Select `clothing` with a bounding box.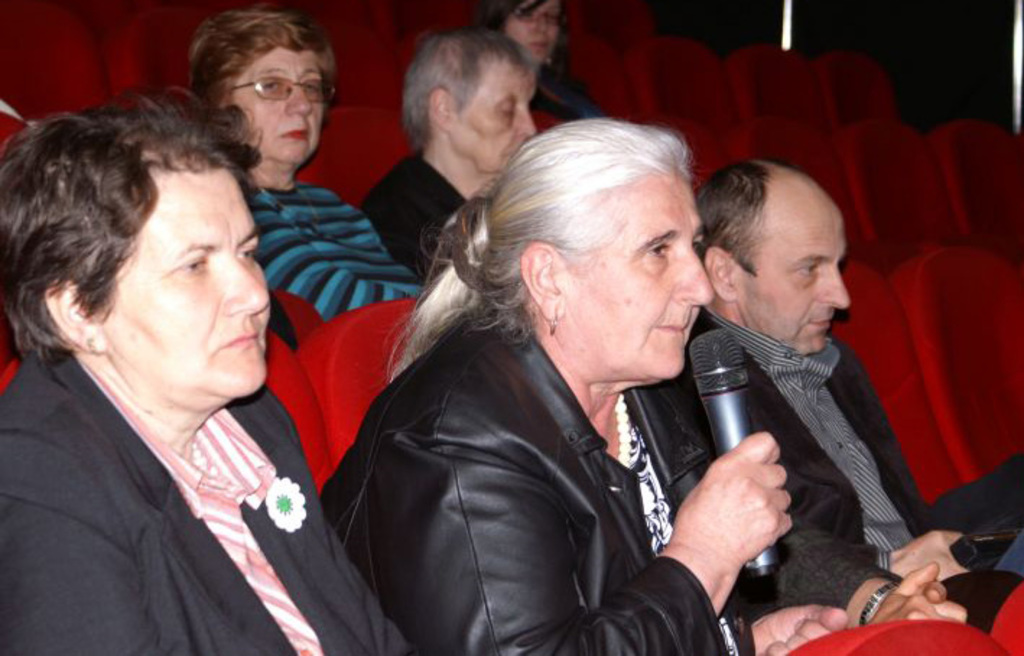
<box>318,327,836,646</box>.
